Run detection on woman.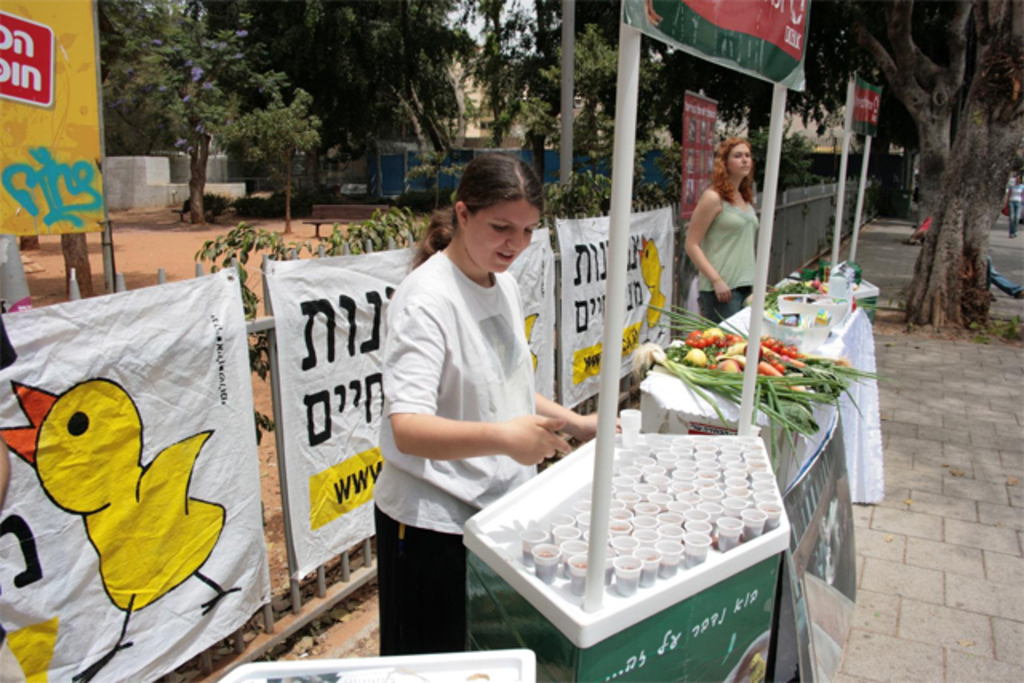
Result: rect(368, 139, 584, 640).
